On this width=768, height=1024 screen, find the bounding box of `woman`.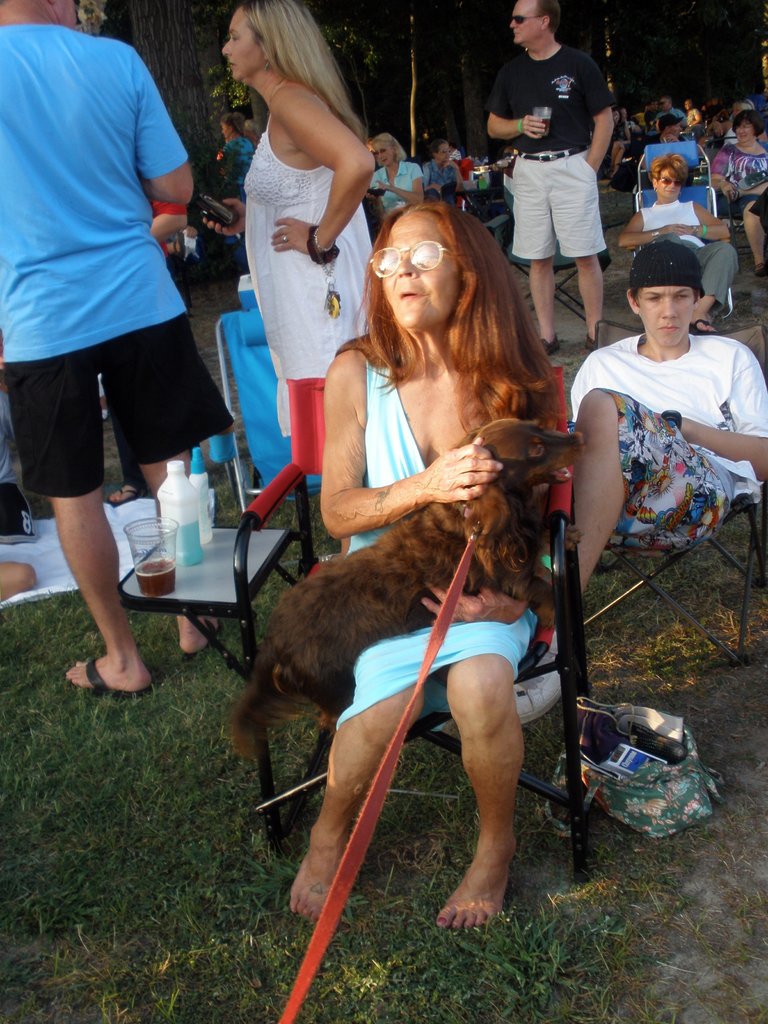
Bounding box: 250,166,595,975.
